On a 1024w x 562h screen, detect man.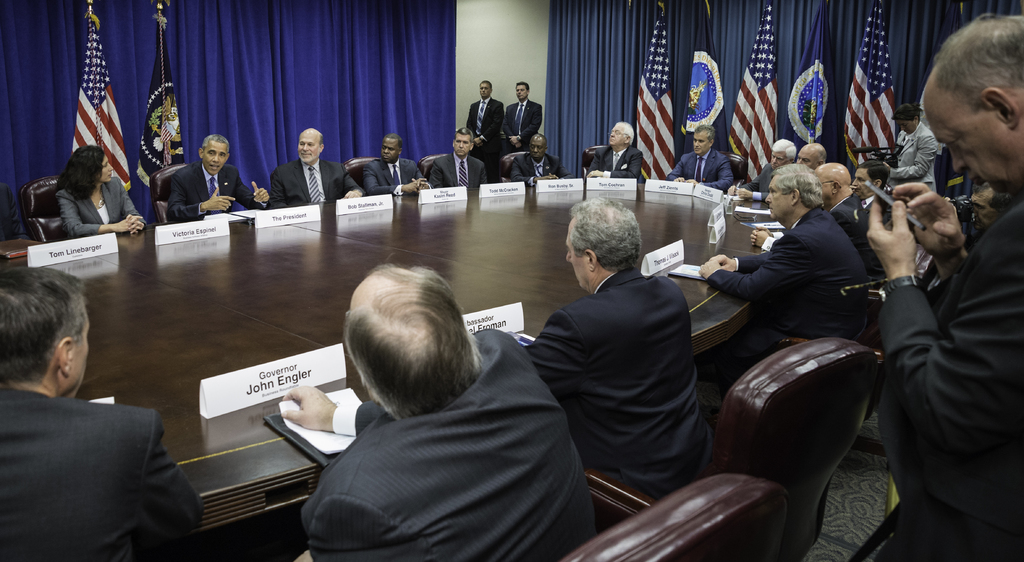
<bbox>428, 129, 489, 189</bbox>.
